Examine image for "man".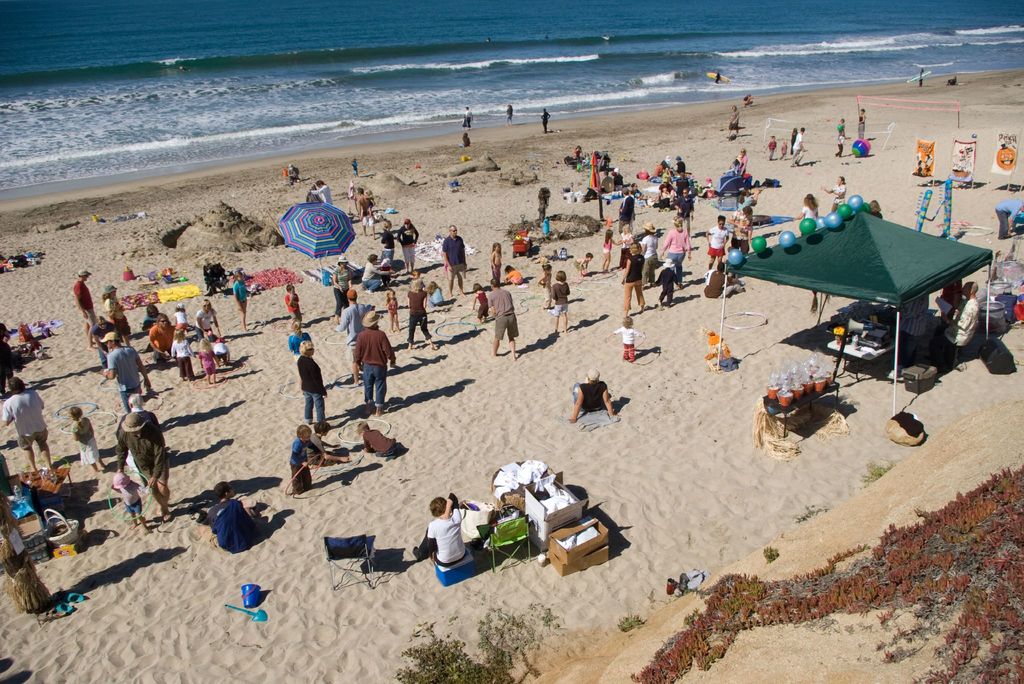
Examination result: BBox(205, 481, 257, 549).
